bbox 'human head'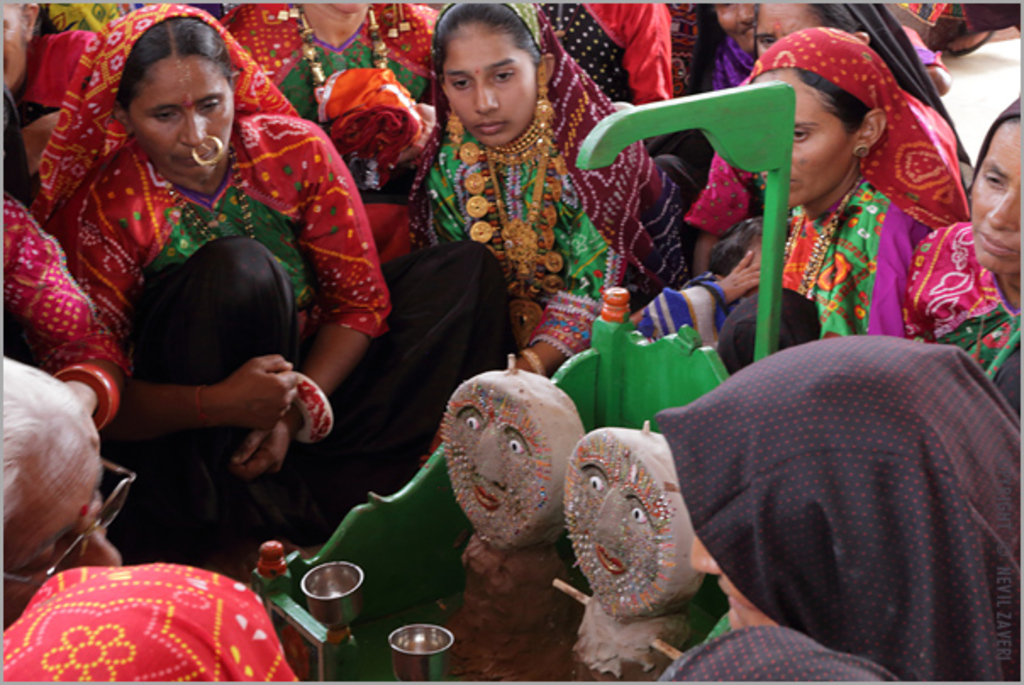
0:0:42:86
